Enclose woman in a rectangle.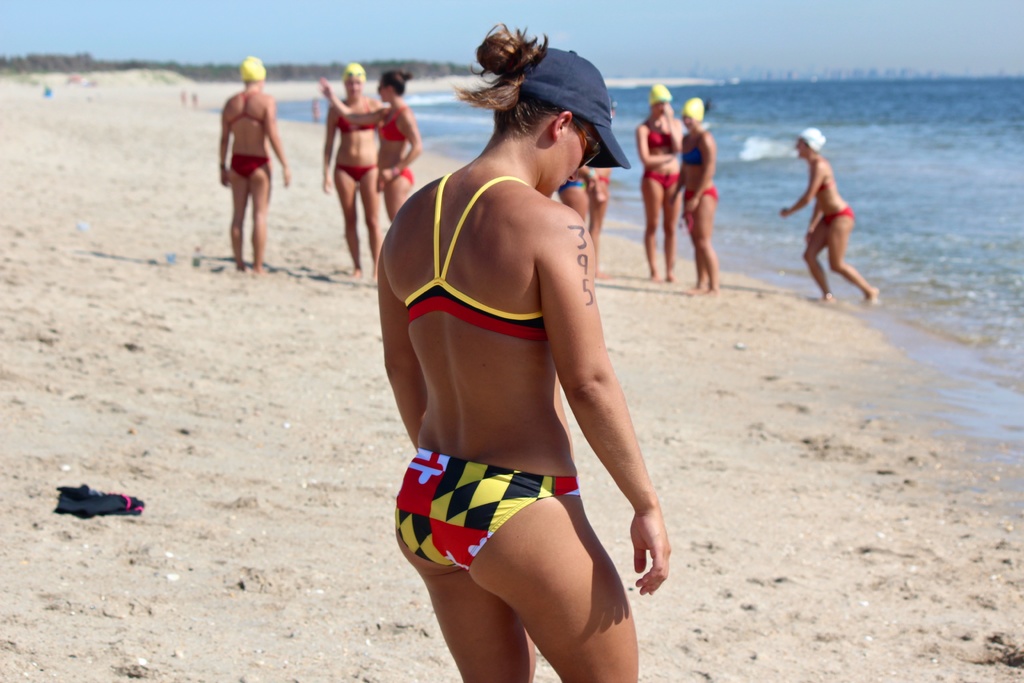
crop(316, 63, 380, 270).
